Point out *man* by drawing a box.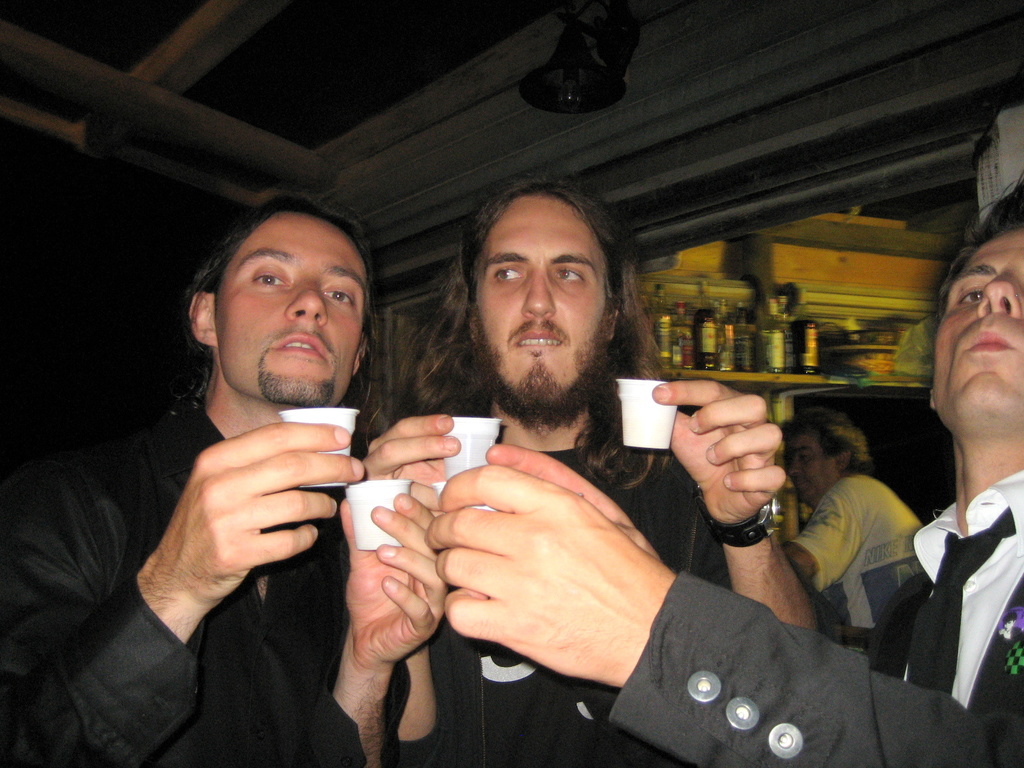
box(358, 175, 815, 767).
